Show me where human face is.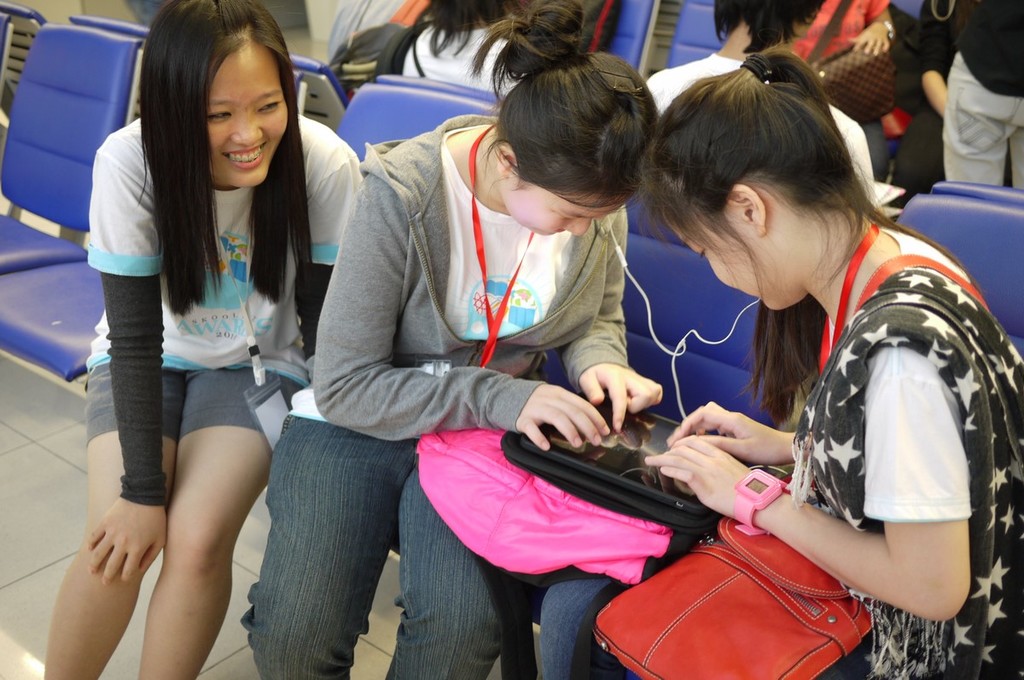
human face is at 669:203:787:309.
